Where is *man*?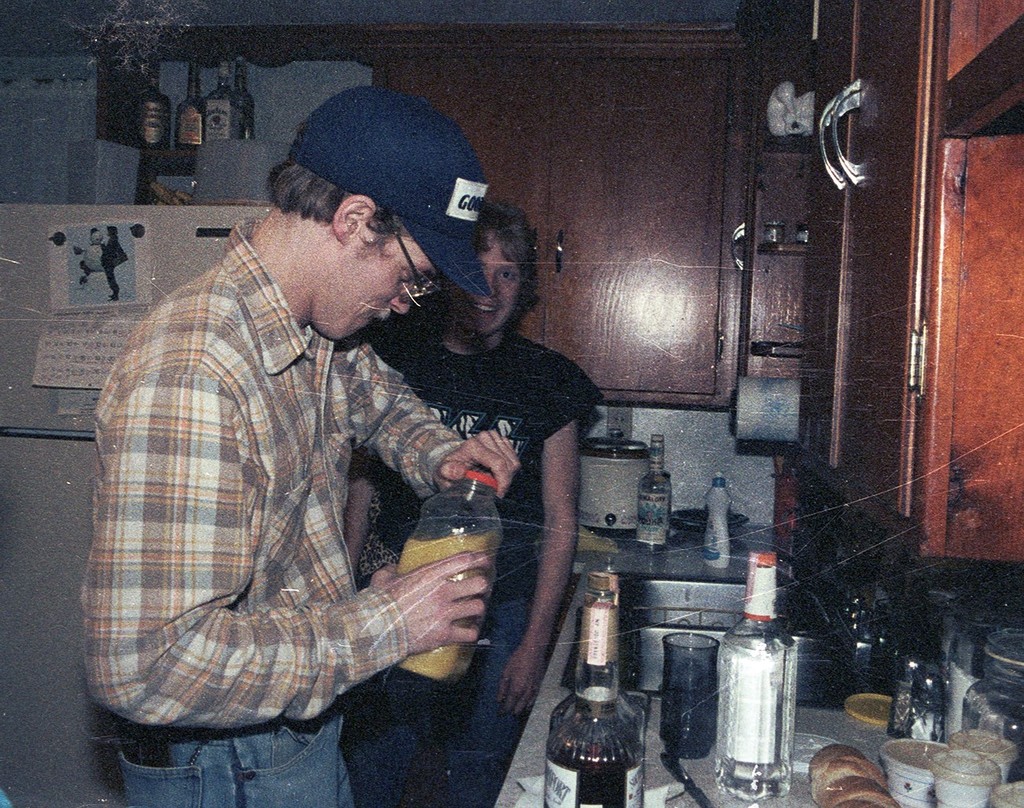
detection(69, 94, 587, 802).
